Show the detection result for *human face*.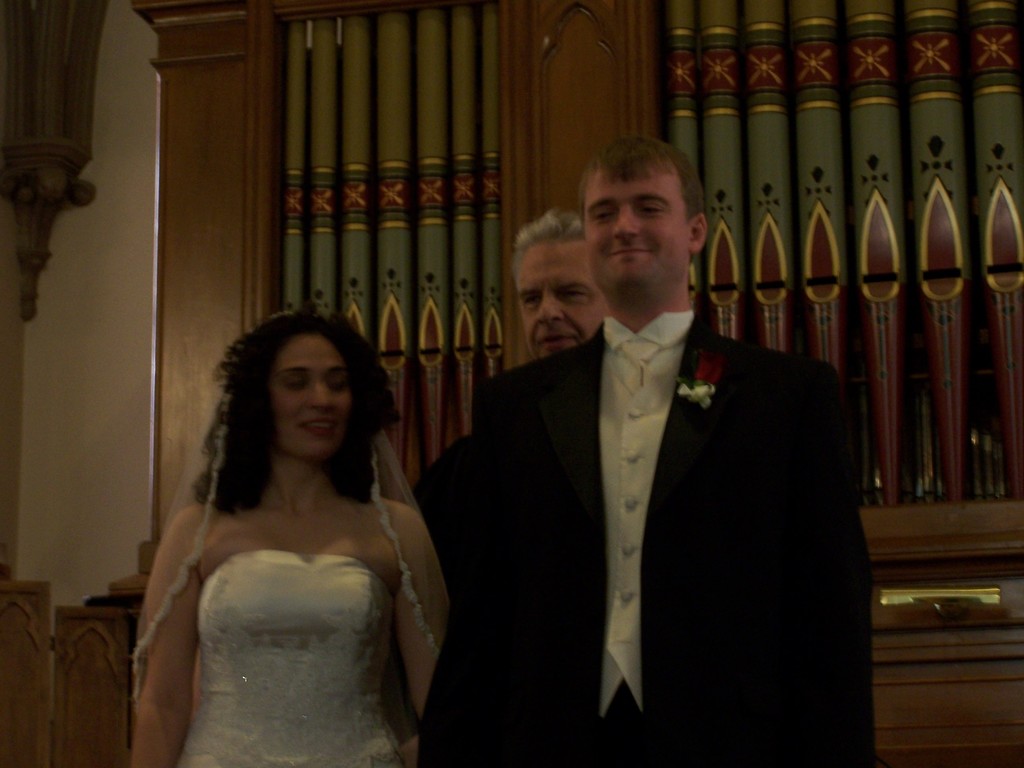
274, 332, 356, 458.
